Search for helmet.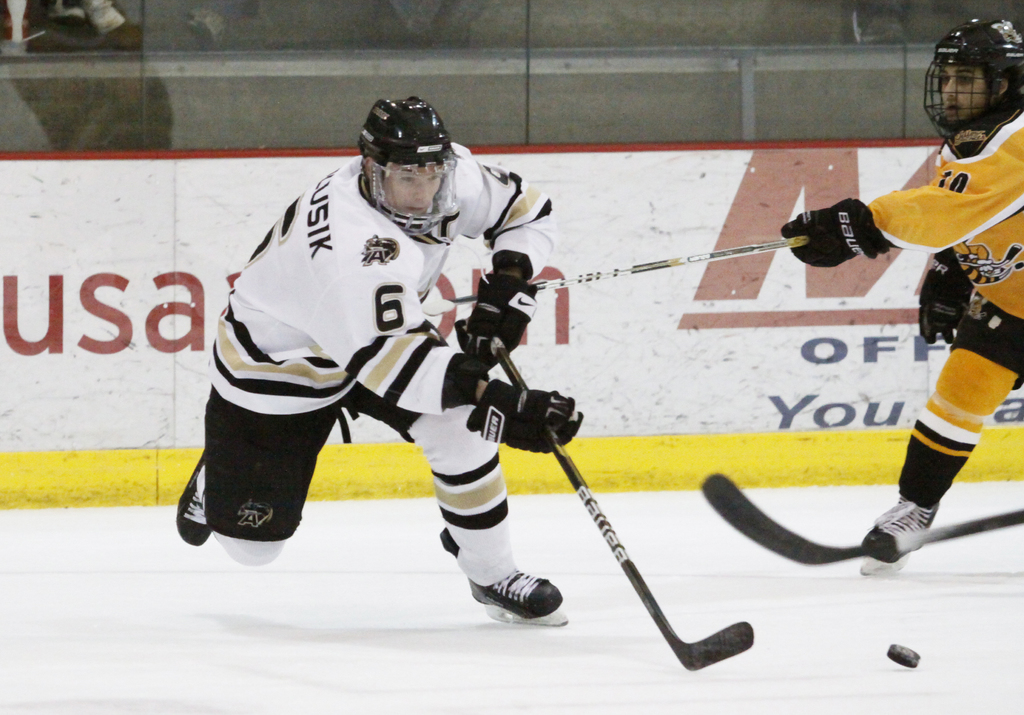
Found at [348, 98, 455, 213].
